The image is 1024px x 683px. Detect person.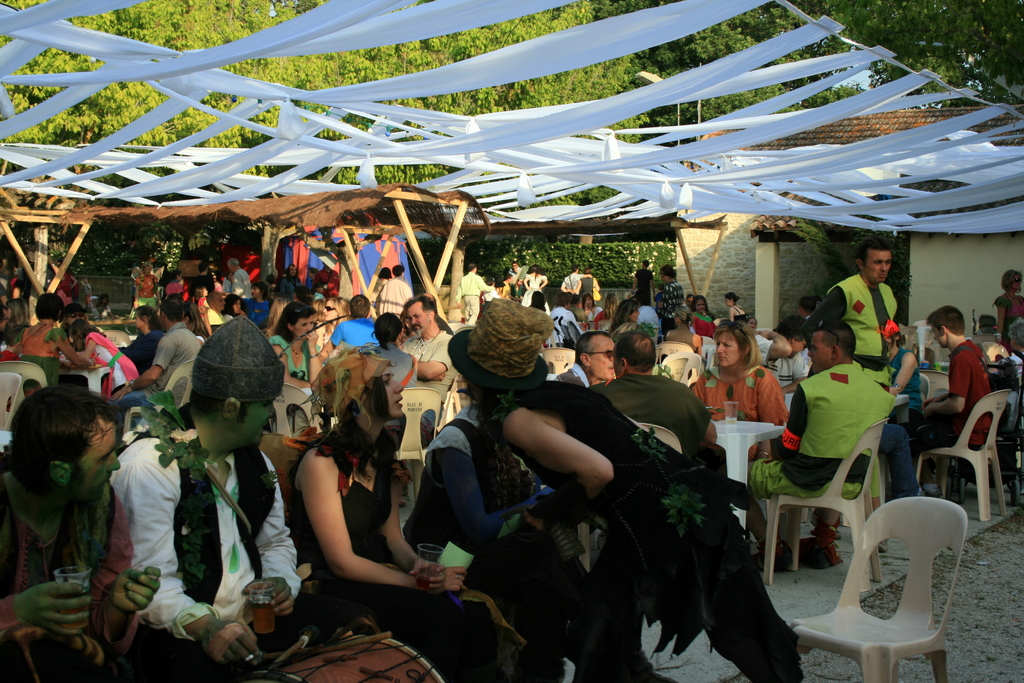
Detection: <region>883, 324, 918, 460</region>.
